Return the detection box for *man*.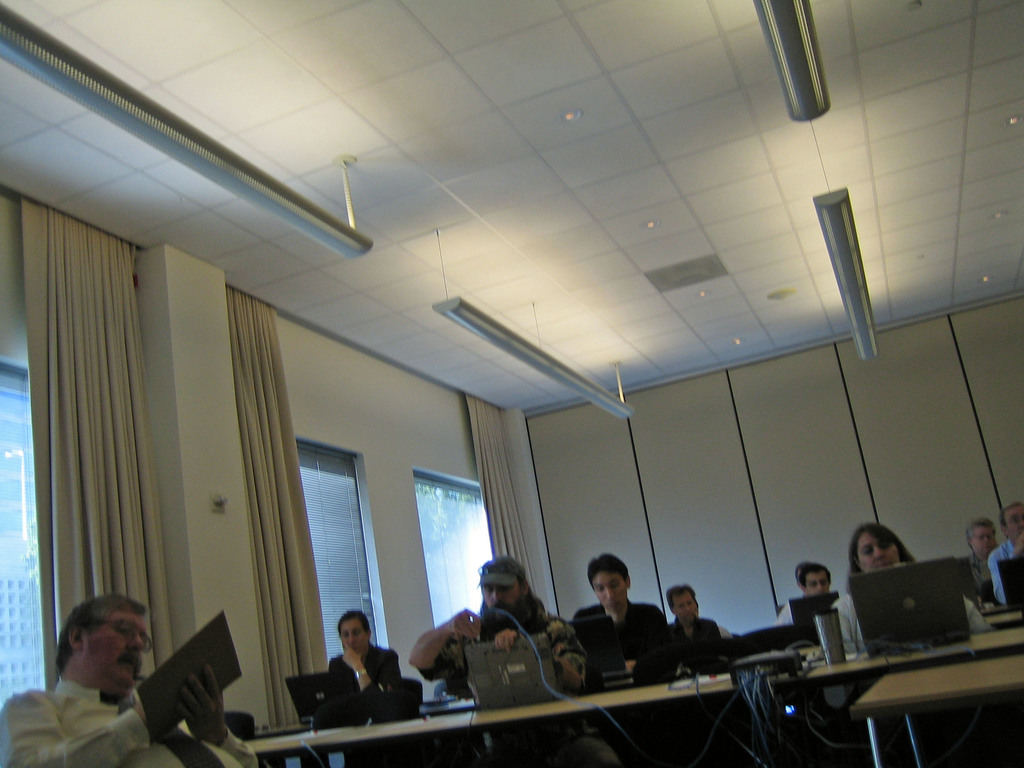
<box>796,563,805,595</box>.
